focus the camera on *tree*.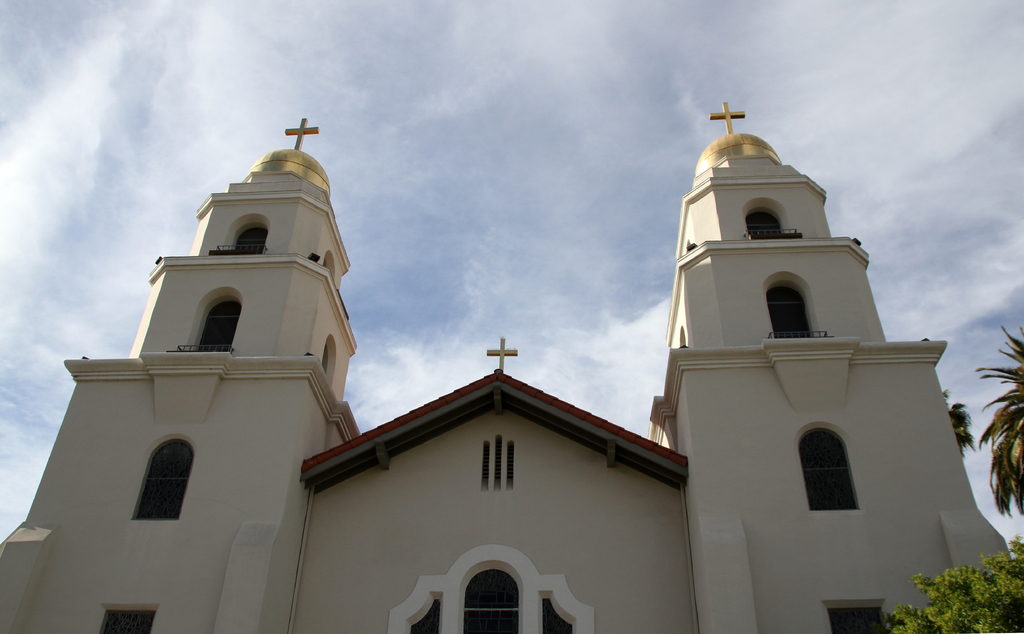
Focus region: select_region(967, 322, 1023, 521).
